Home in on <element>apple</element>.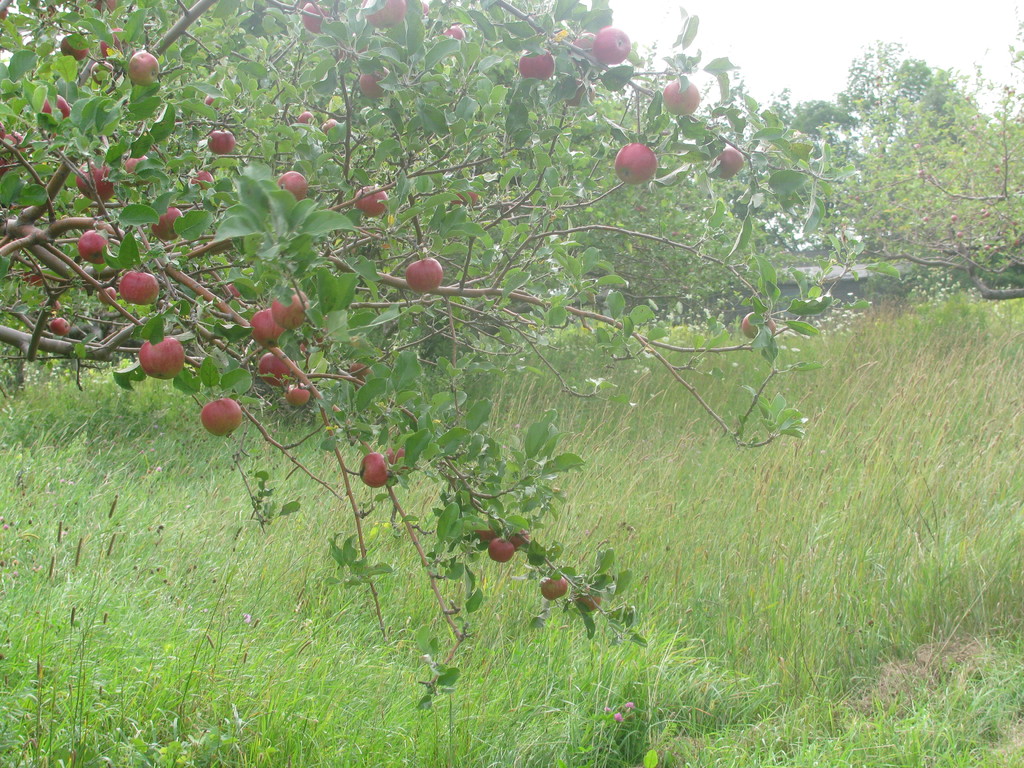
Homed in at box=[61, 37, 89, 62].
